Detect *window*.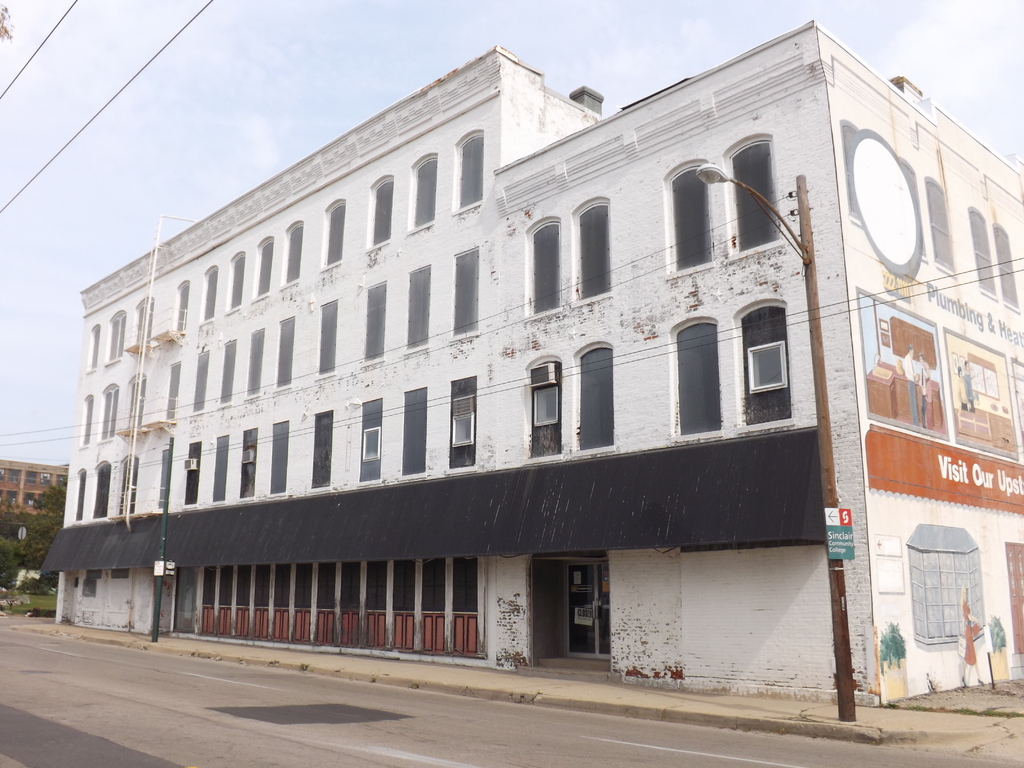
Detected at x1=360, y1=284, x2=388, y2=362.
